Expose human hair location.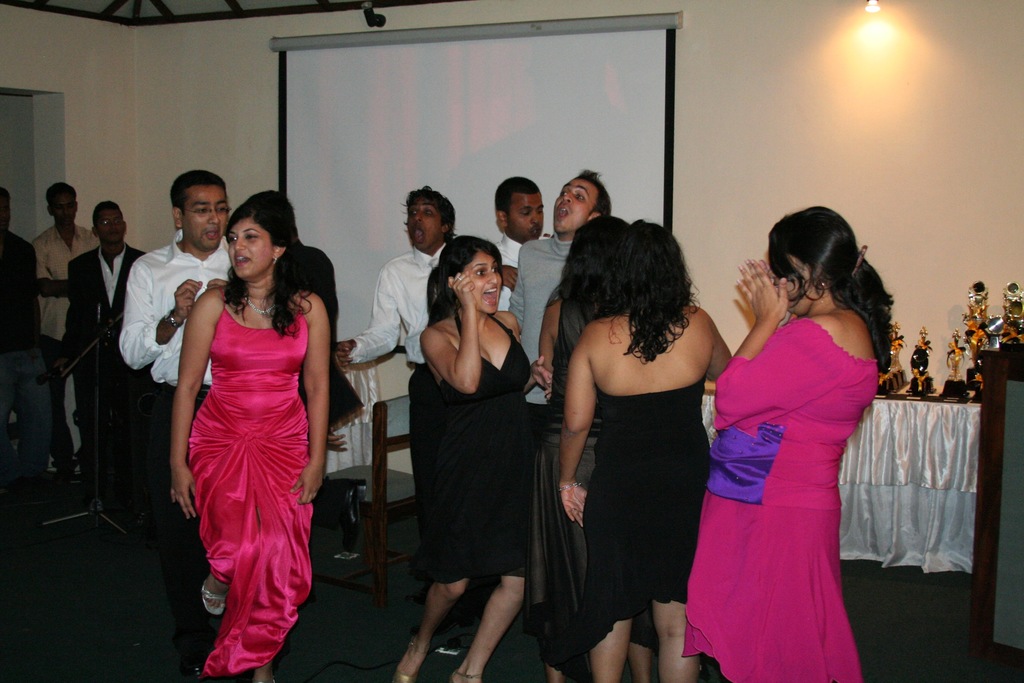
Exposed at (225, 196, 314, 336).
